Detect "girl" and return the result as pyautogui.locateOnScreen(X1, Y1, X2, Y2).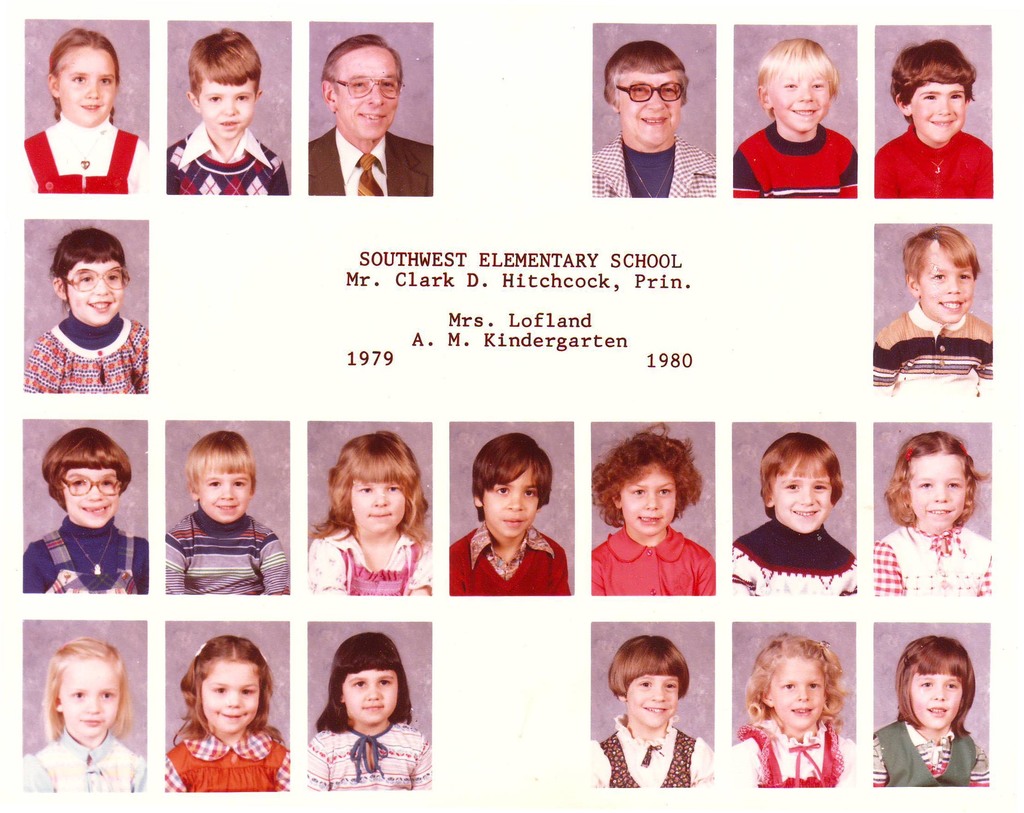
pyautogui.locateOnScreen(872, 638, 988, 786).
